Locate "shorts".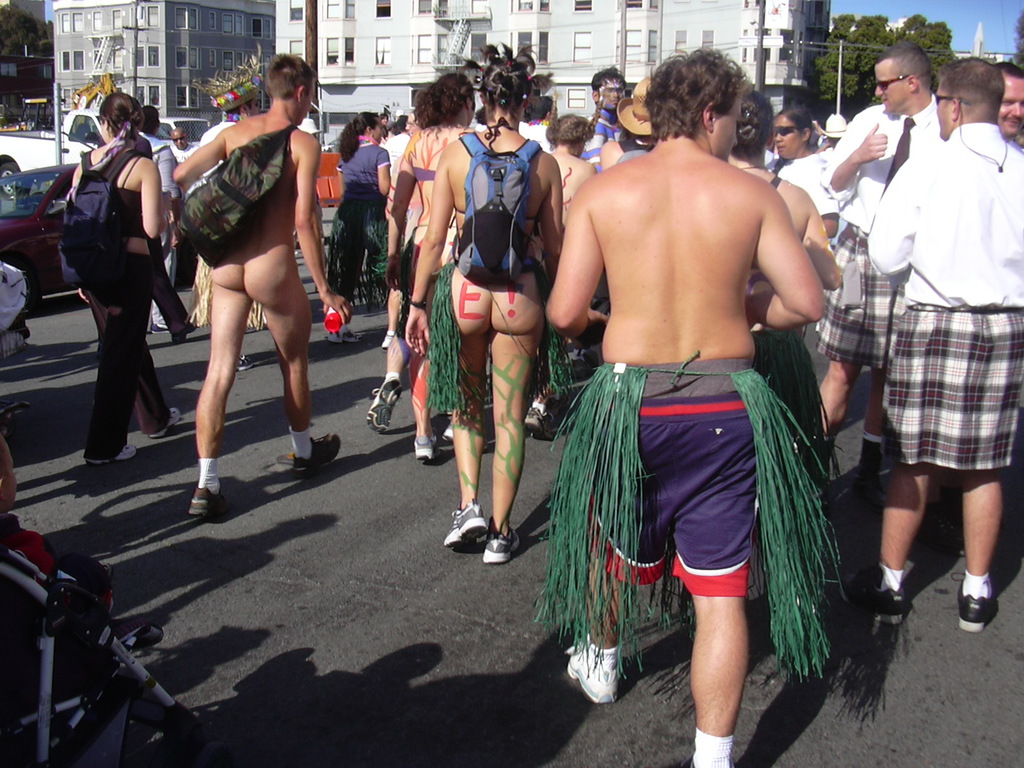
Bounding box: [left=587, top=398, right=758, bottom=595].
